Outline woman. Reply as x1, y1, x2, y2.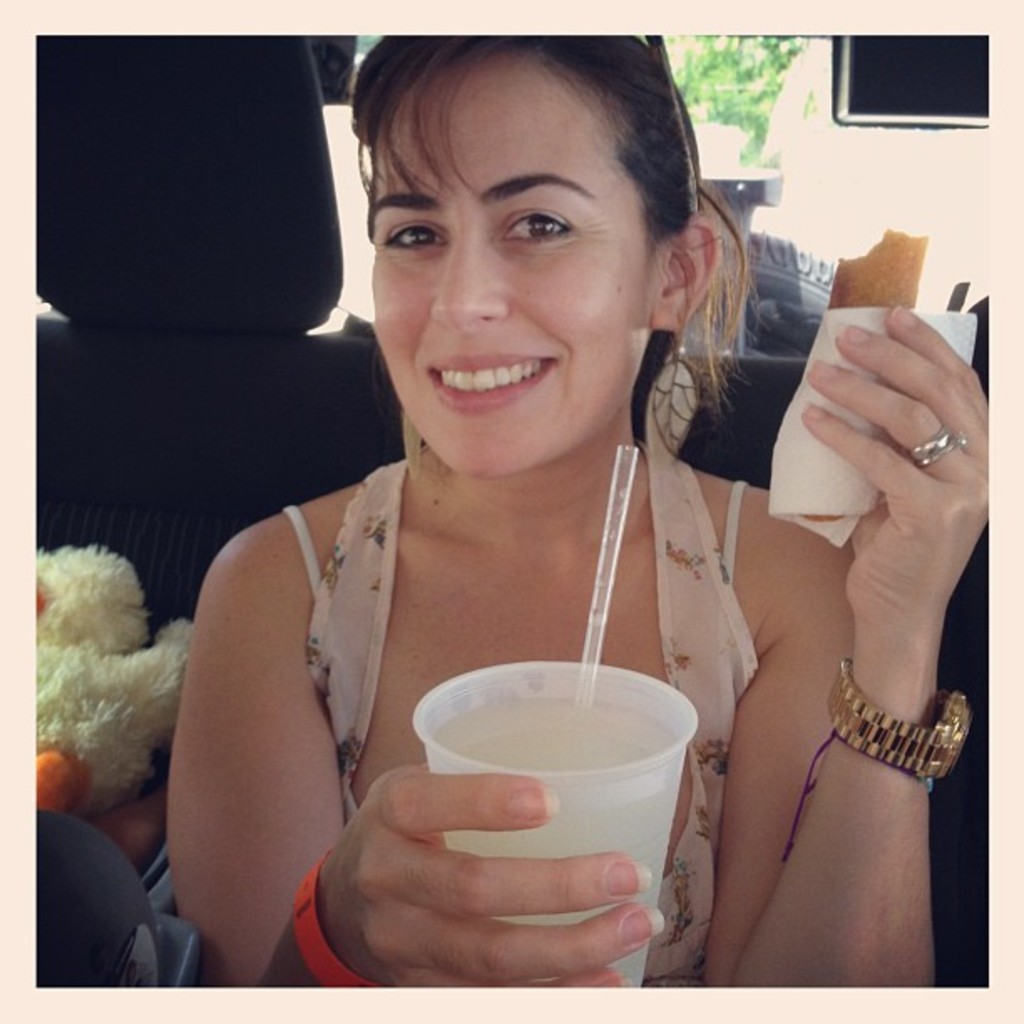
157, 37, 984, 986.
